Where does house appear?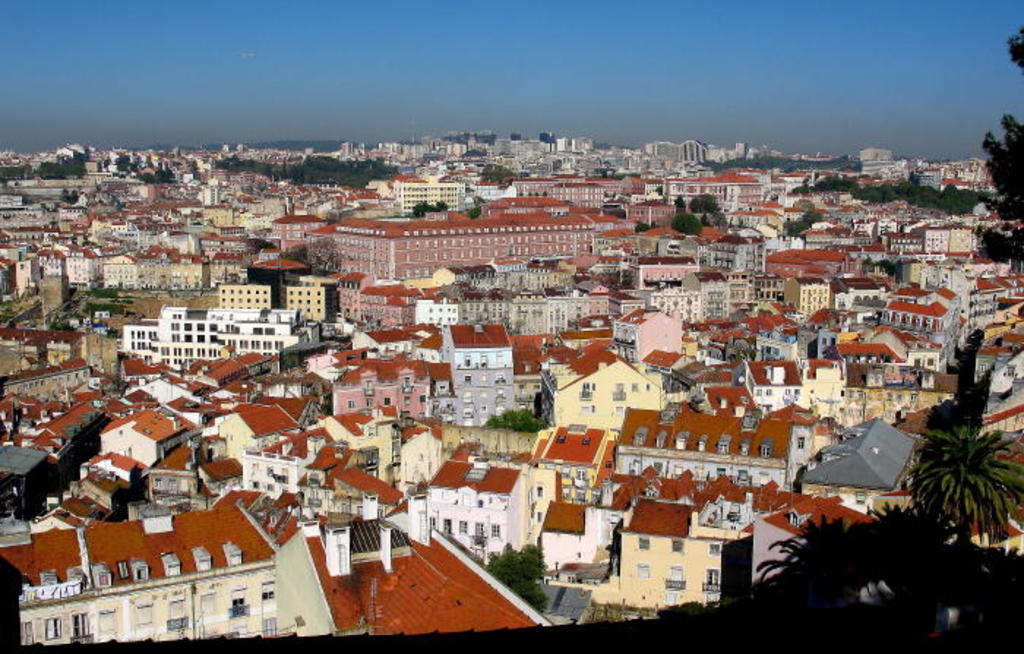
Appears at [752,164,850,205].
